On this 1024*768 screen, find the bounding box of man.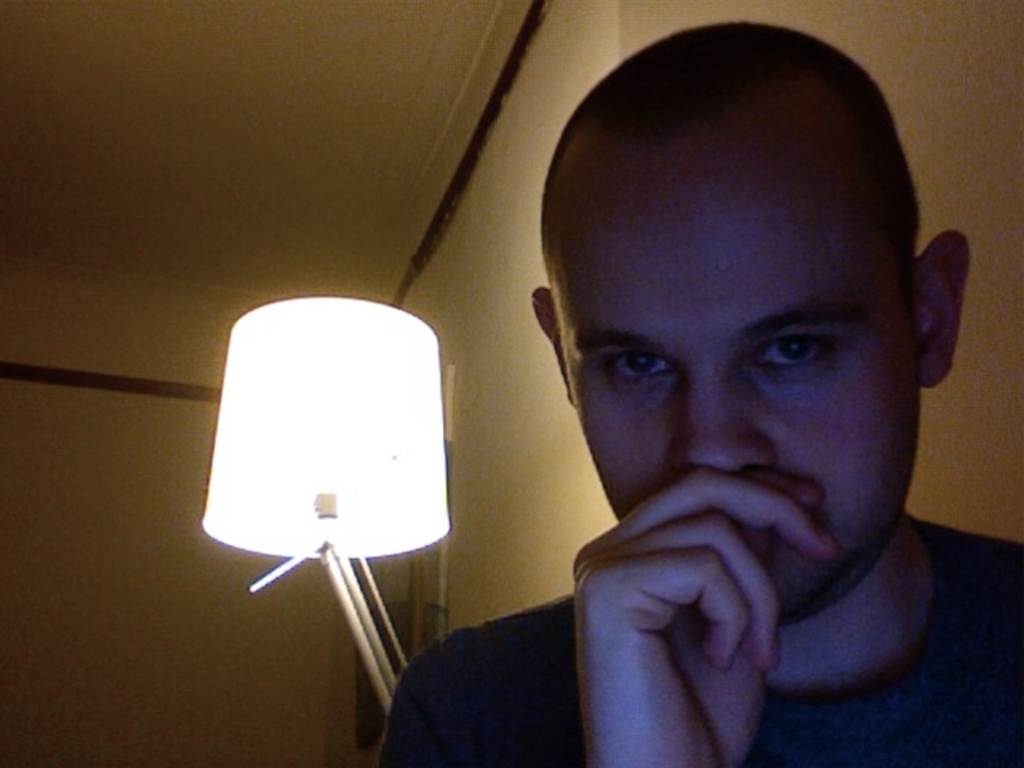
Bounding box: locate(408, 30, 1023, 766).
